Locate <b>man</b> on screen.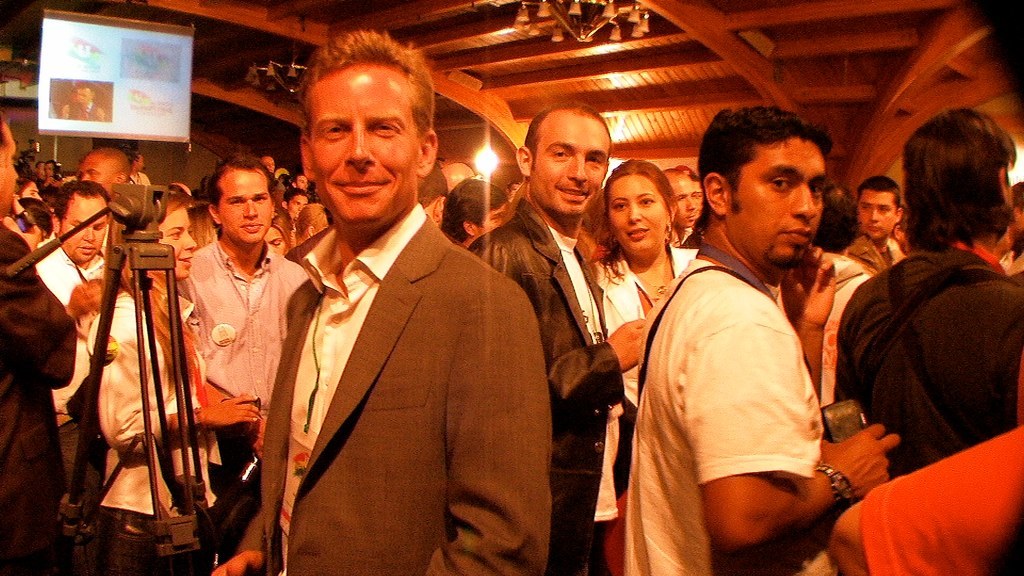
On screen at bbox=[174, 151, 309, 404].
